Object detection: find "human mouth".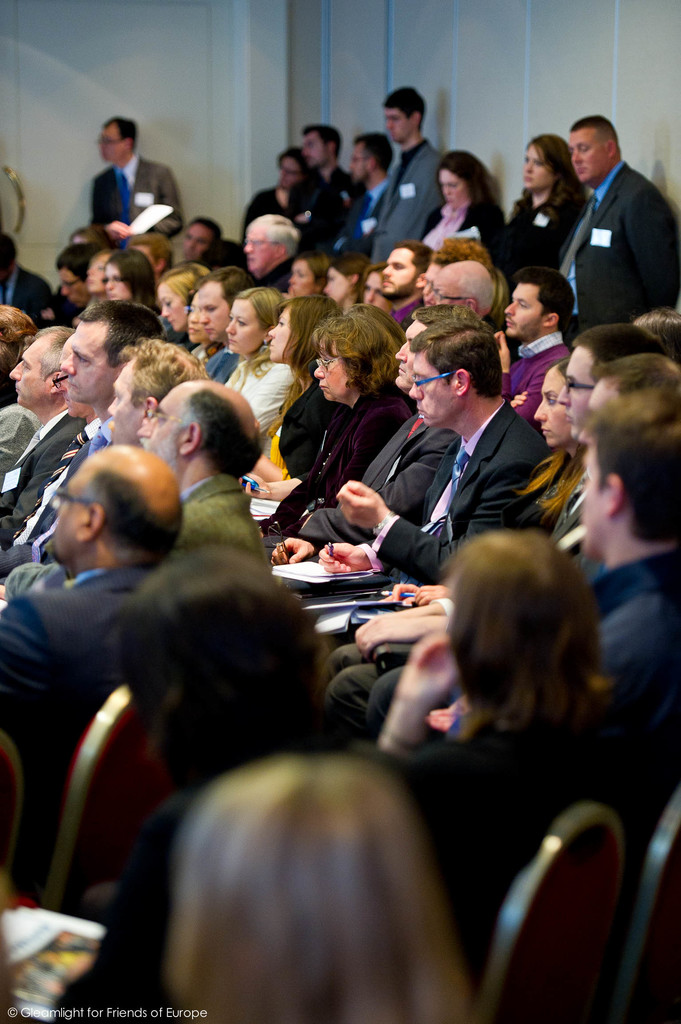
pyautogui.locateOnScreen(266, 342, 275, 349).
